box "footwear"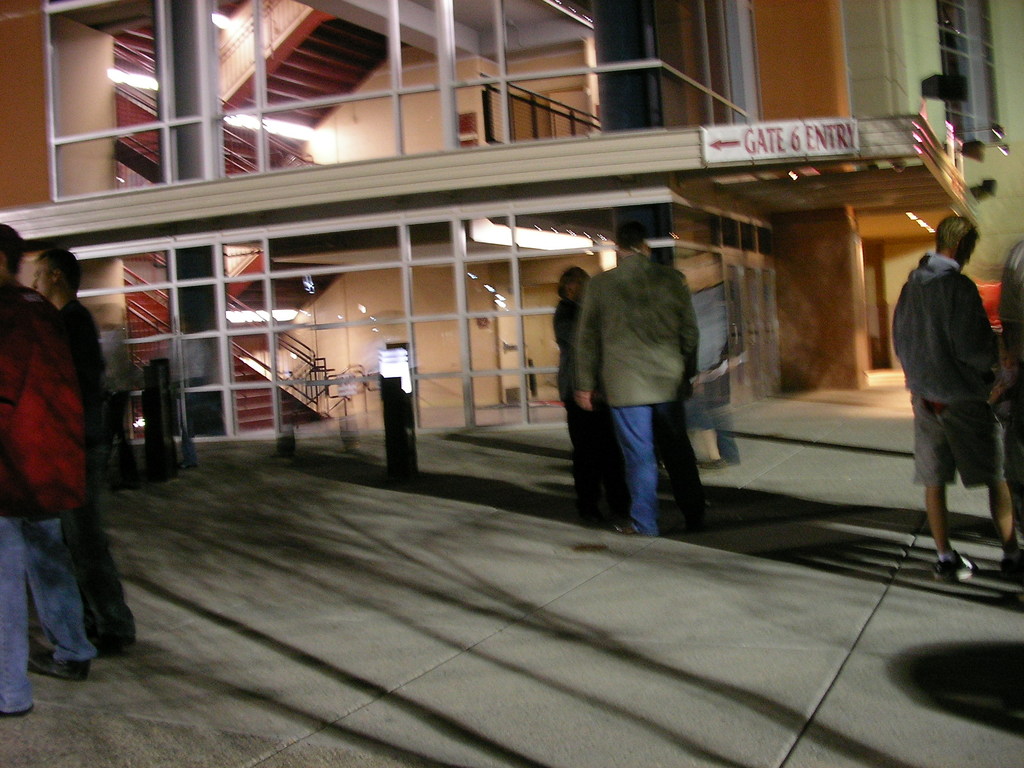
(x1=934, y1=550, x2=983, y2=588)
